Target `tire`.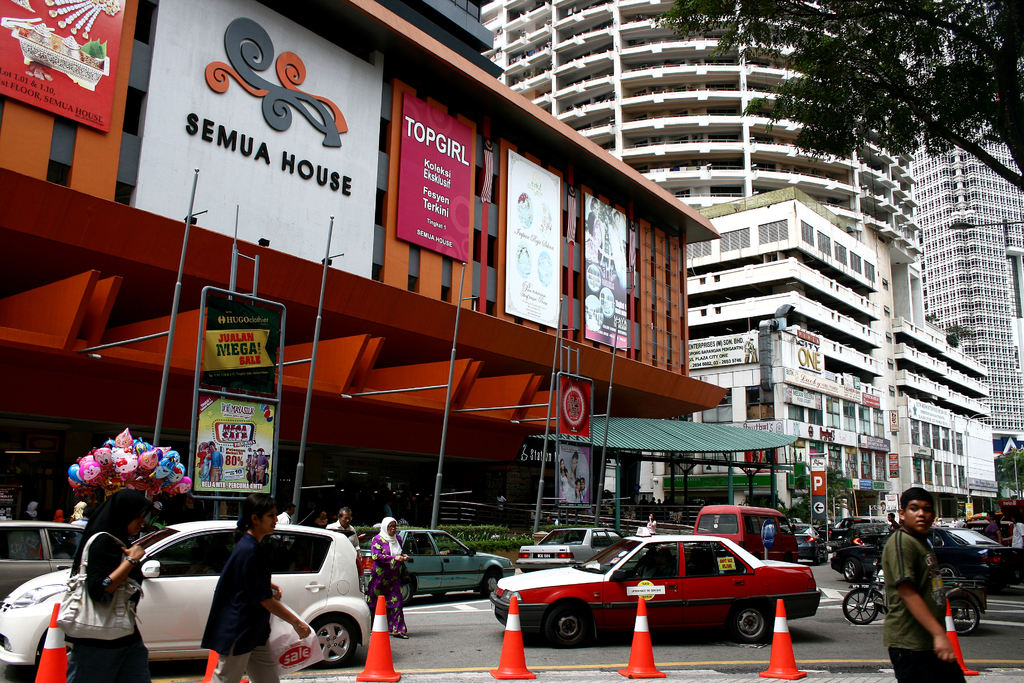
Target region: crop(542, 606, 588, 650).
